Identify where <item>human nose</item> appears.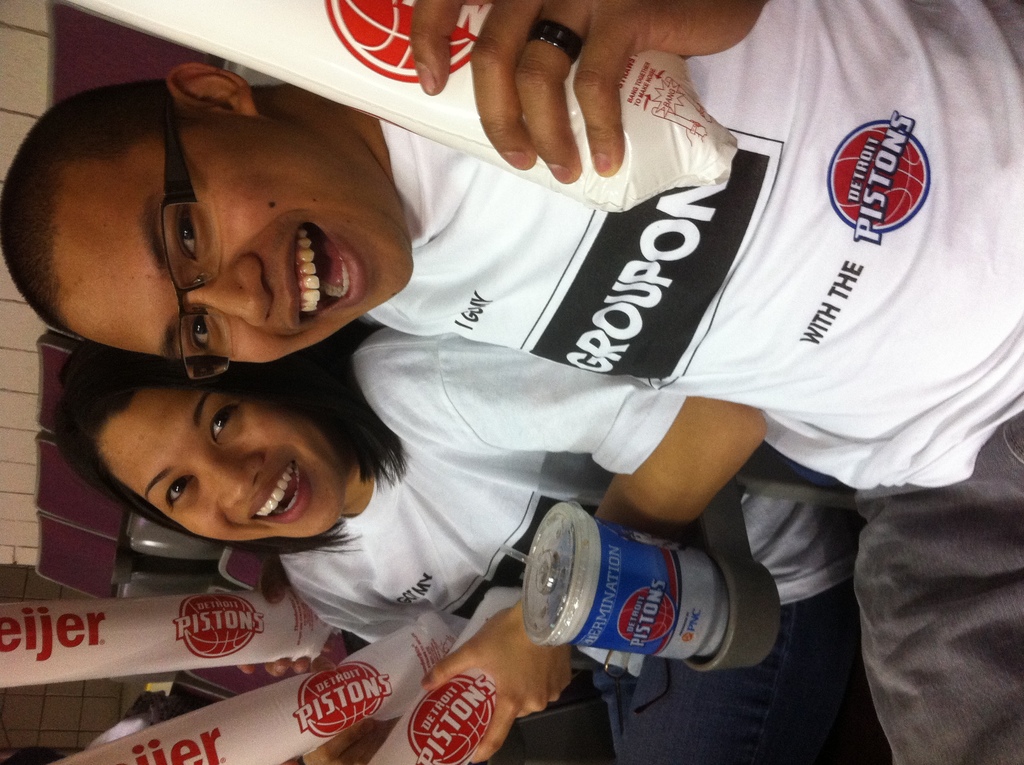
Appears at {"left": 210, "top": 451, "right": 266, "bottom": 510}.
